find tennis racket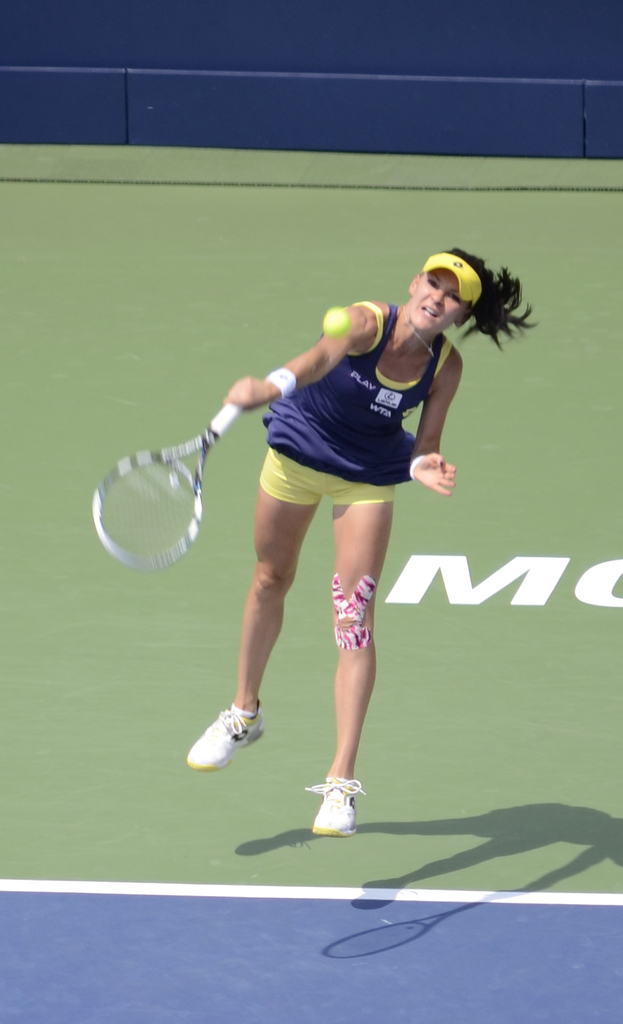
detection(90, 399, 244, 573)
